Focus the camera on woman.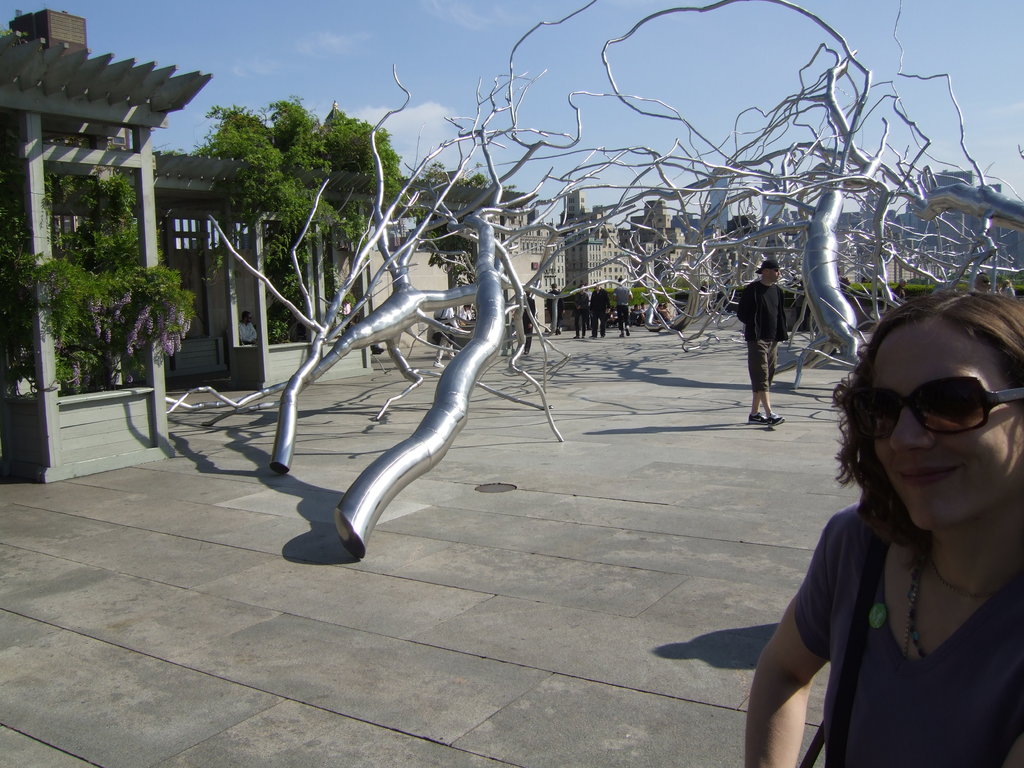
Focus region: <region>736, 275, 1023, 767</region>.
